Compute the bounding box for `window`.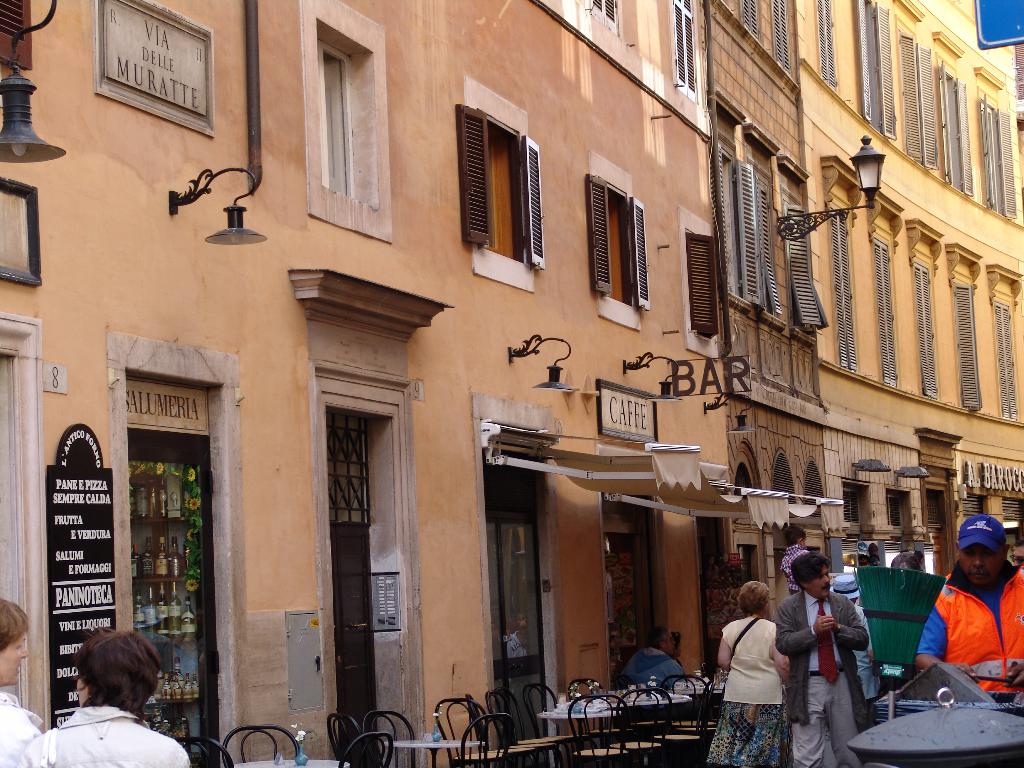
select_region(852, 0, 892, 141).
